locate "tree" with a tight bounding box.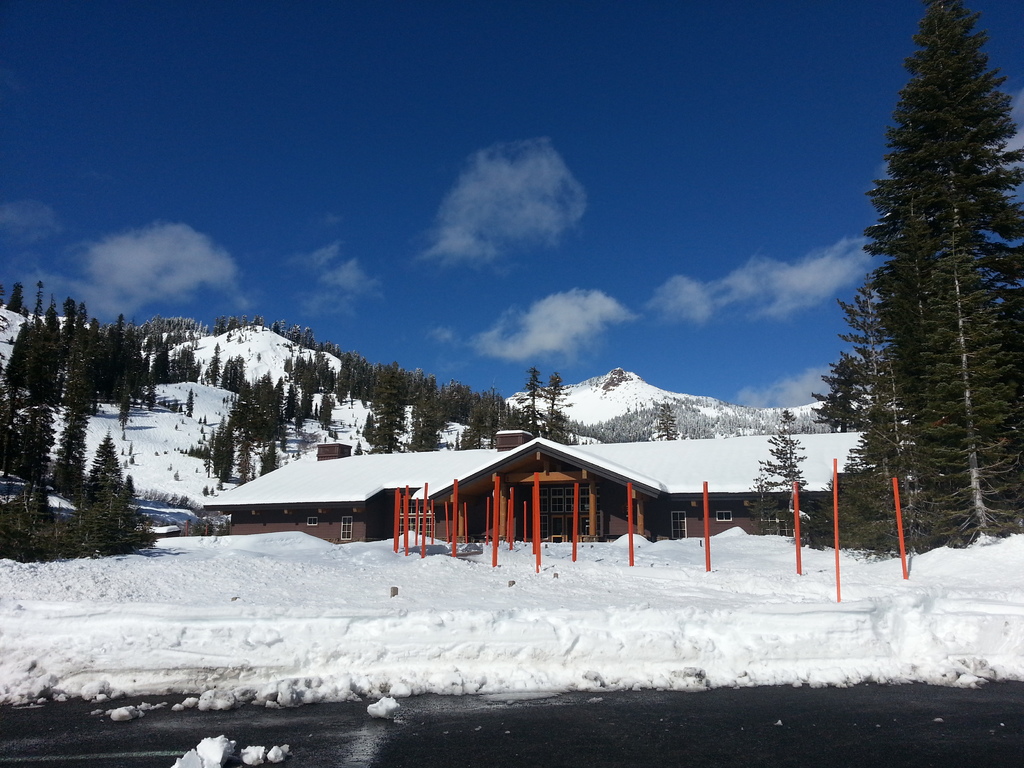
(x1=478, y1=388, x2=513, y2=428).
